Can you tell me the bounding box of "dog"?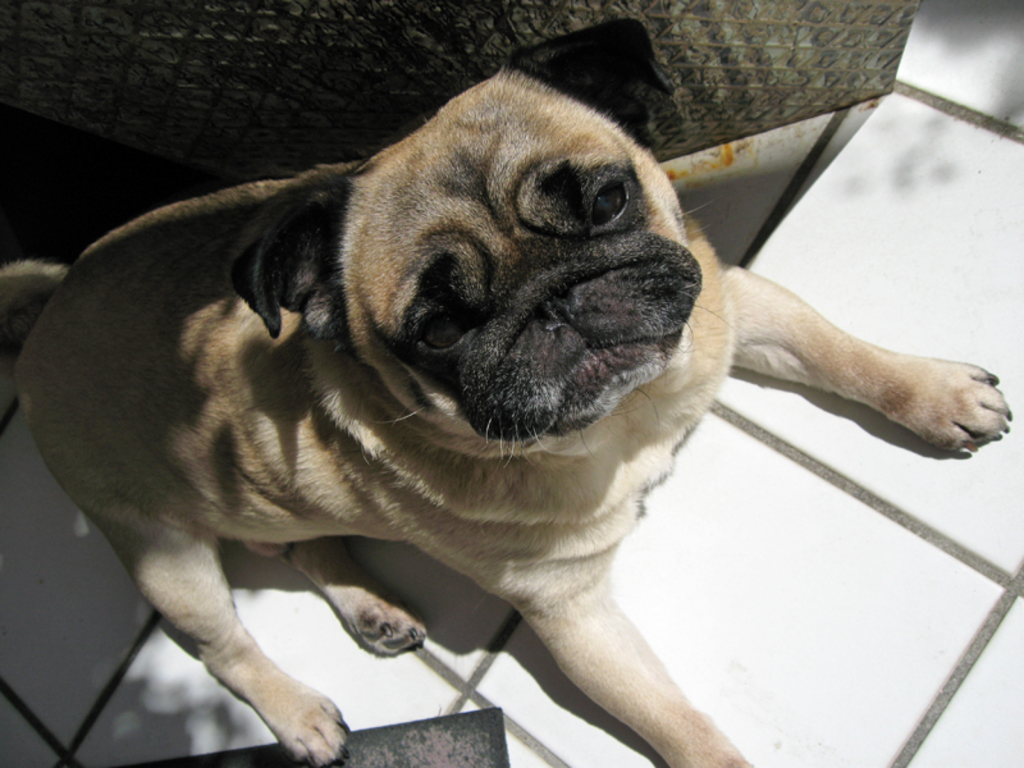
(0,65,1014,767).
